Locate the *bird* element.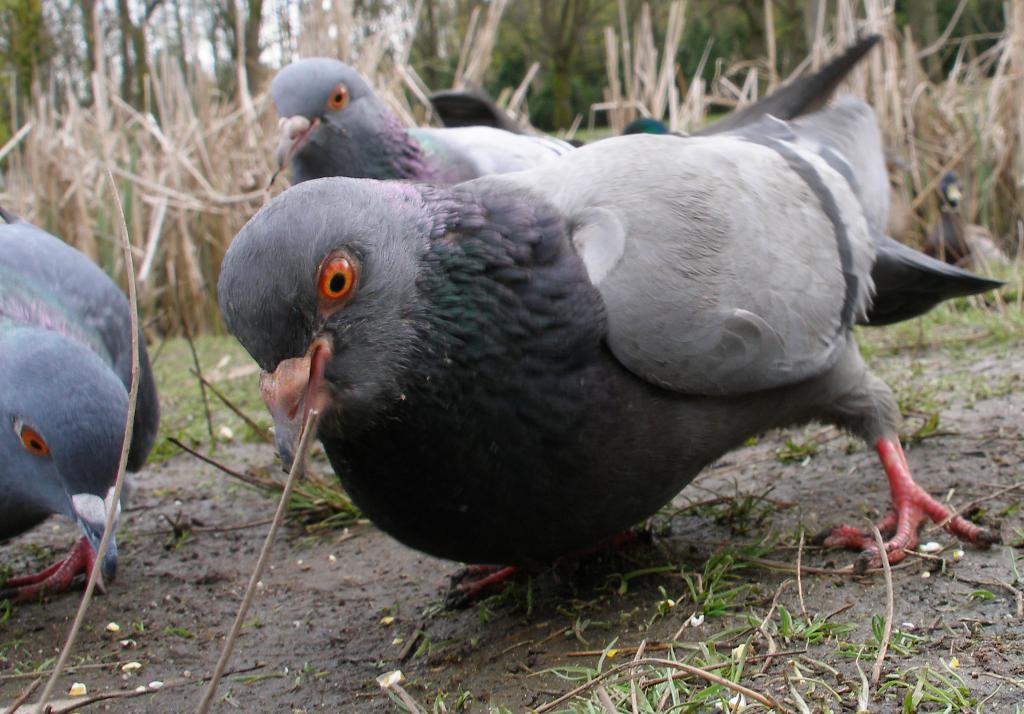
Element bbox: crop(0, 204, 163, 592).
